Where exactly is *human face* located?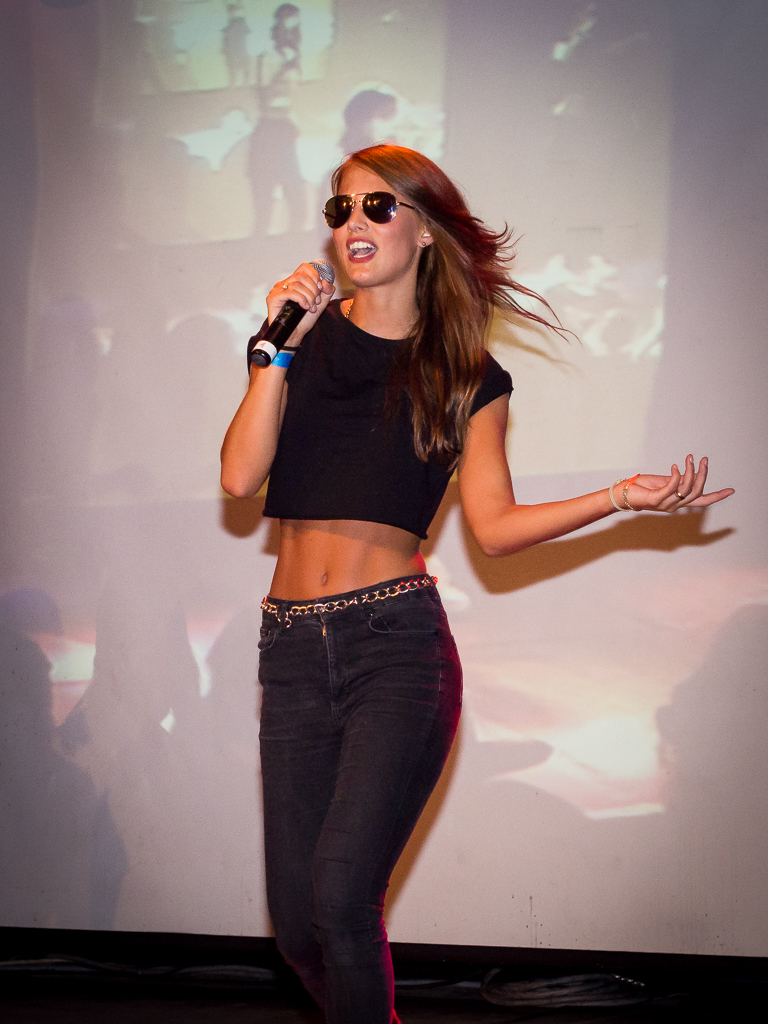
Its bounding box is [330, 160, 422, 283].
